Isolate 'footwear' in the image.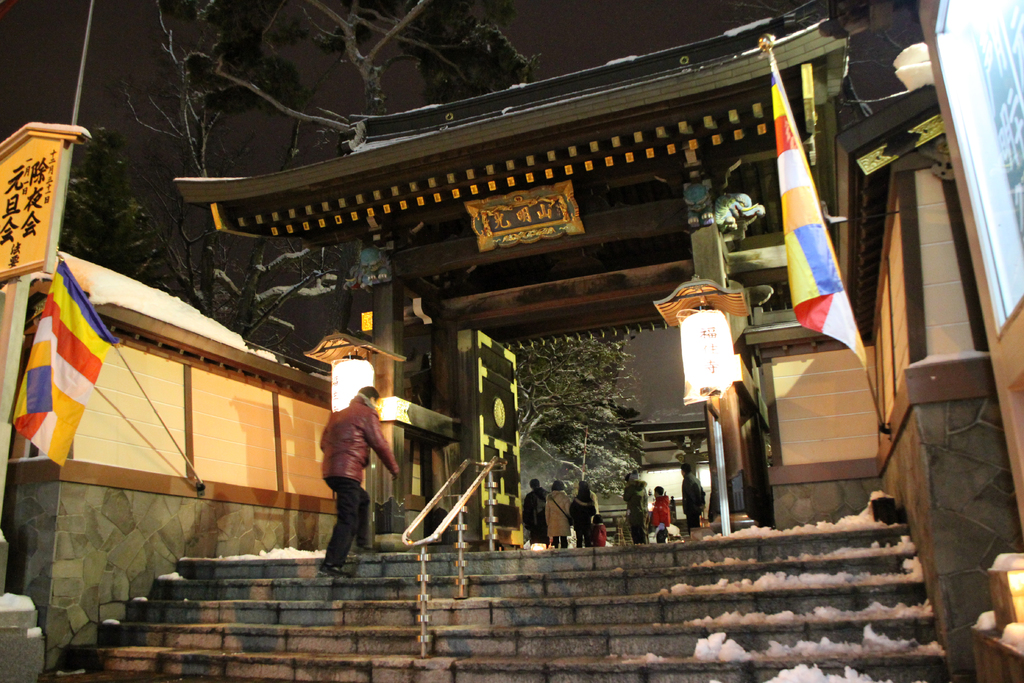
Isolated region: bbox=(355, 550, 376, 555).
